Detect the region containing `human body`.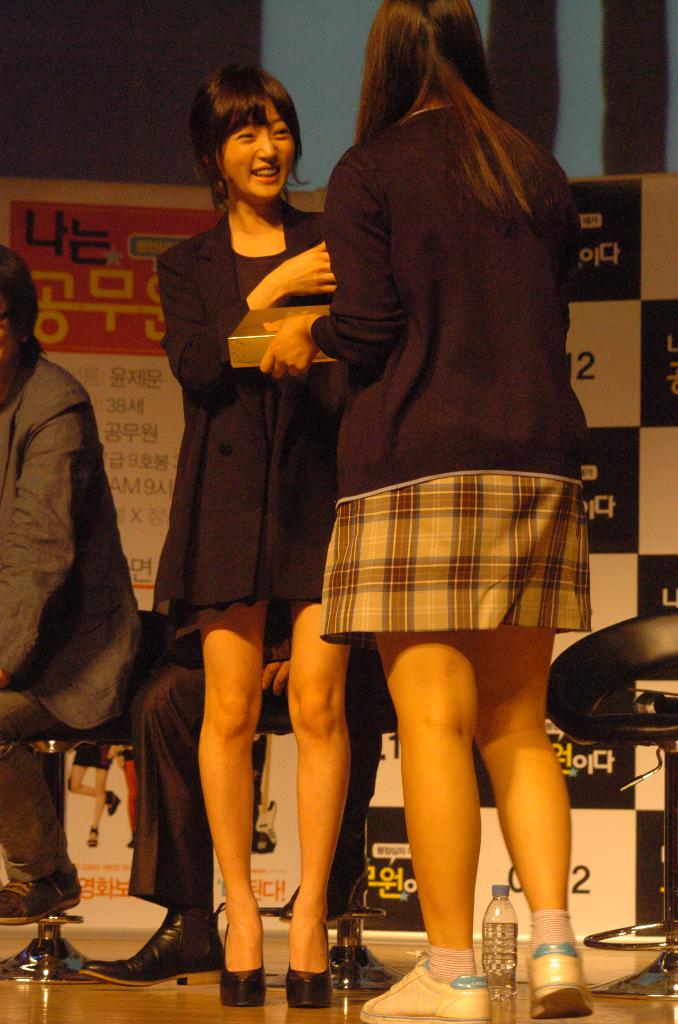
(6, 360, 140, 923).
